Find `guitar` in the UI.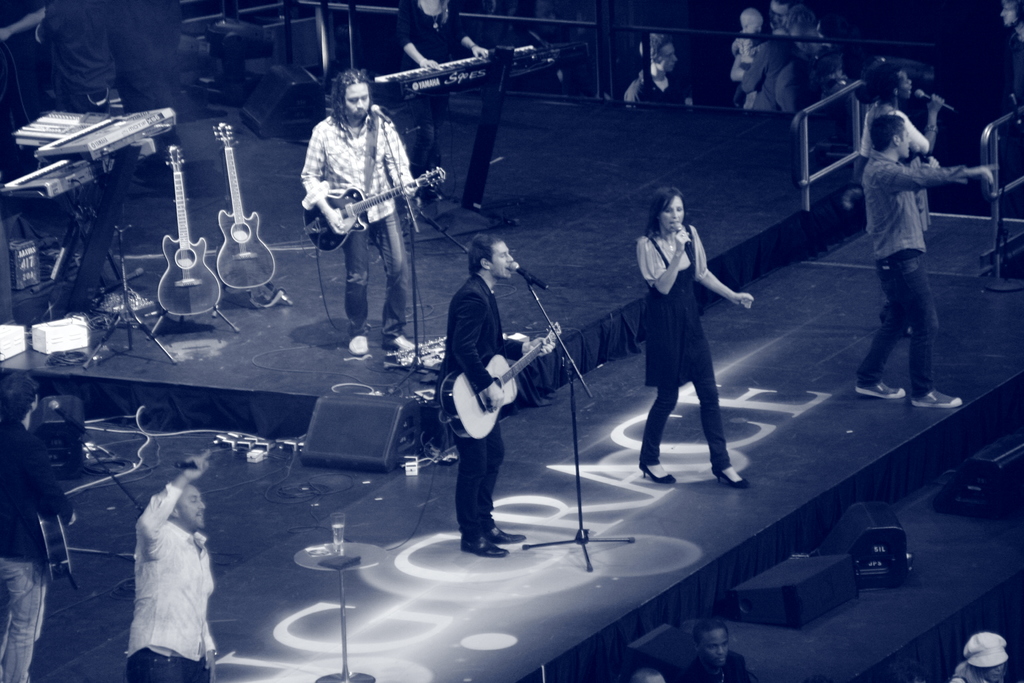
UI element at locate(154, 145, 223, 320).
